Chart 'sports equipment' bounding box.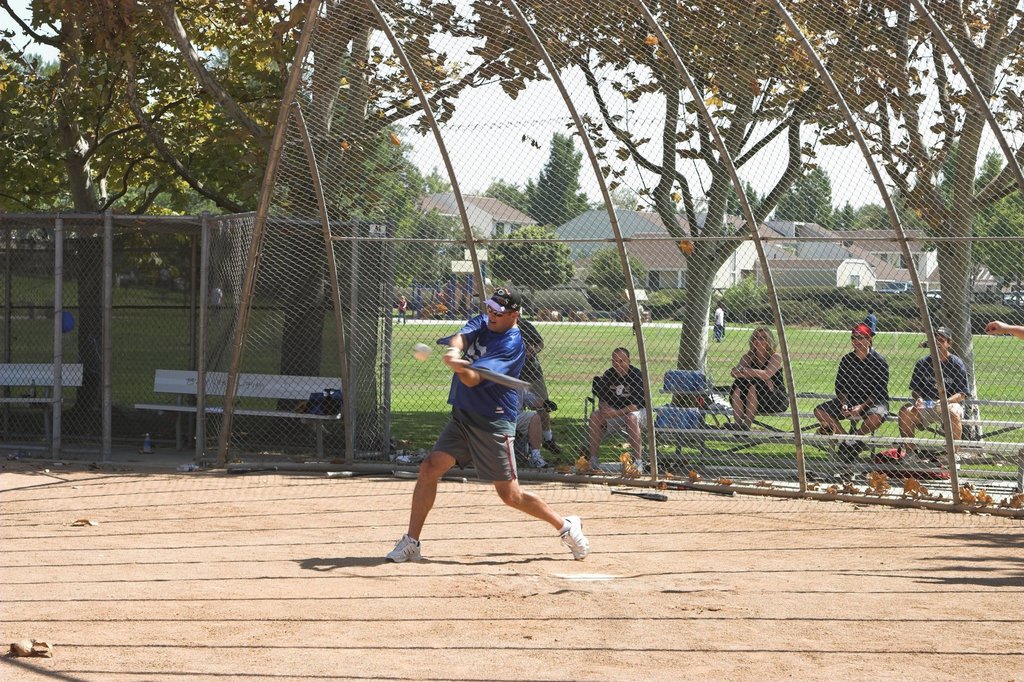
Charted: <bbox>411, 340, 431, 364</bbox>.
